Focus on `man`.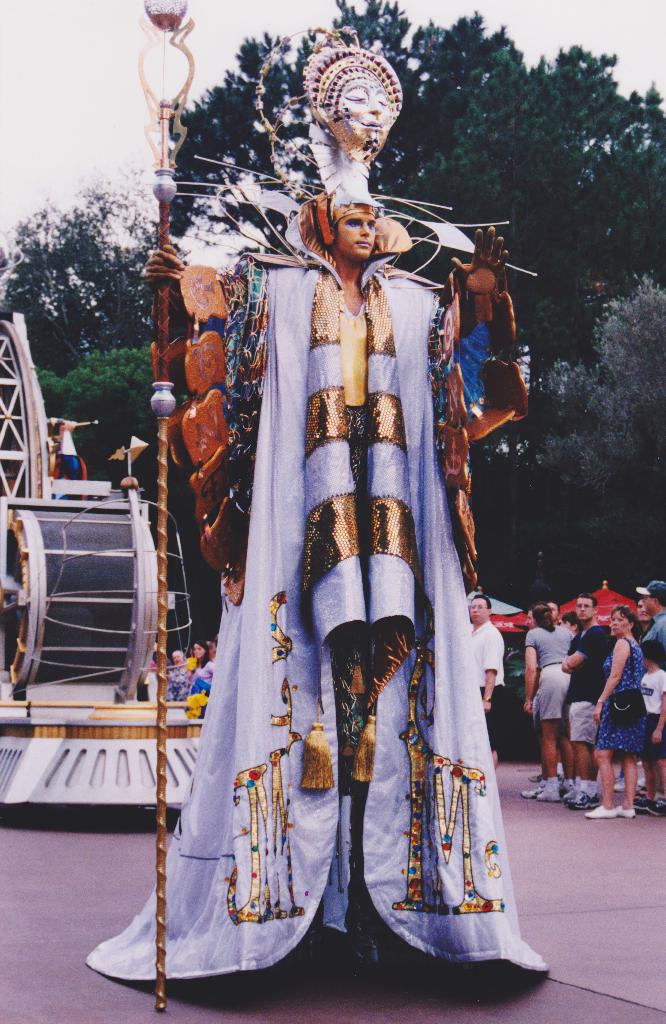
Focused at left=163, top=652, right=191, bottom=698.
